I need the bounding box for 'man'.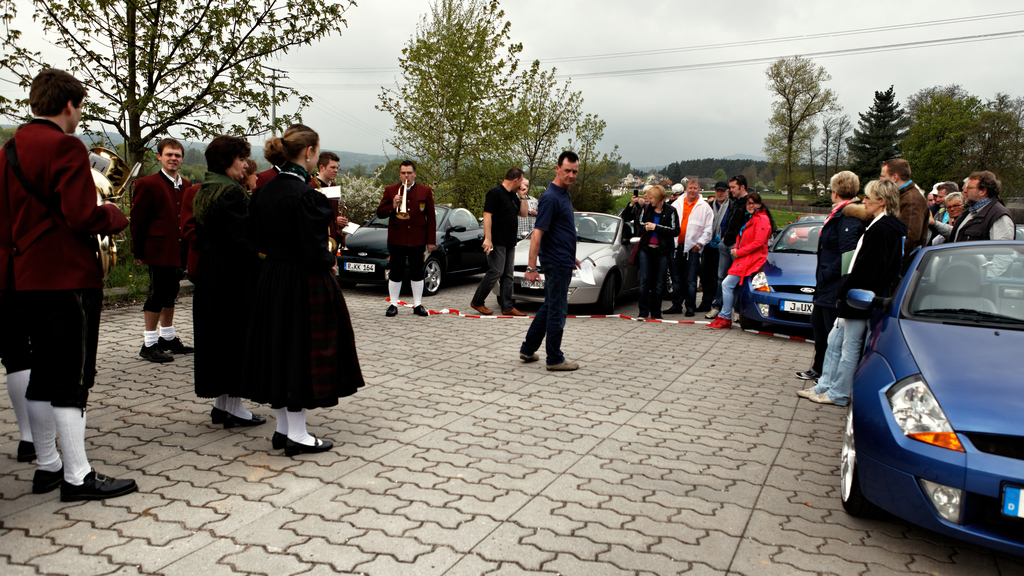
Here it is: <region>670, 177, 714, 319</region>.
